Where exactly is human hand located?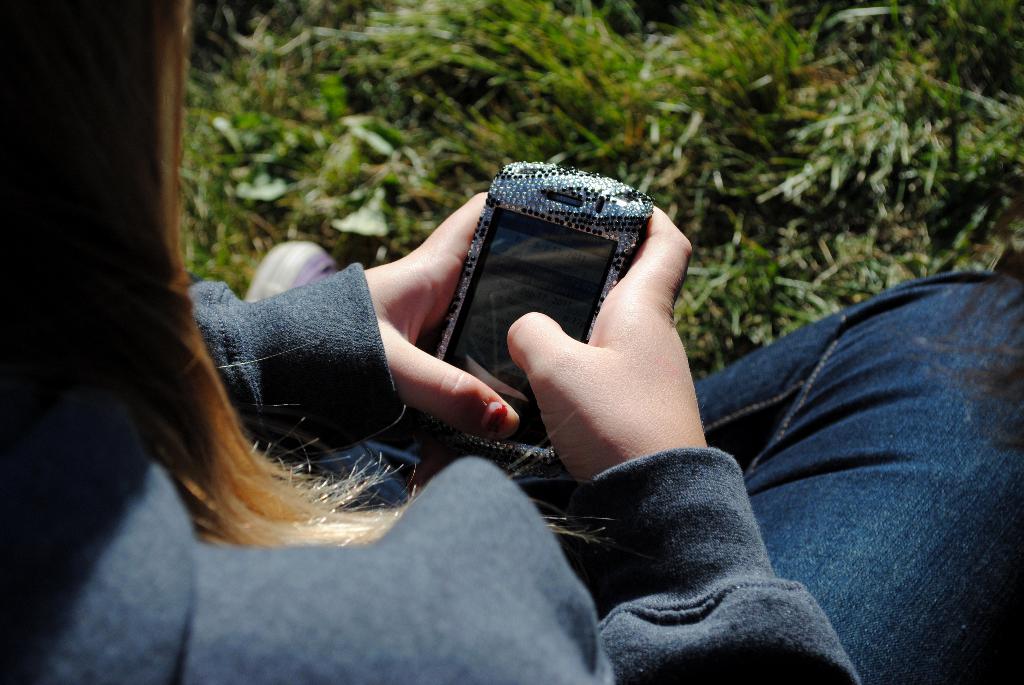
Its bounding box is crop(360, 193, 527, 446).
